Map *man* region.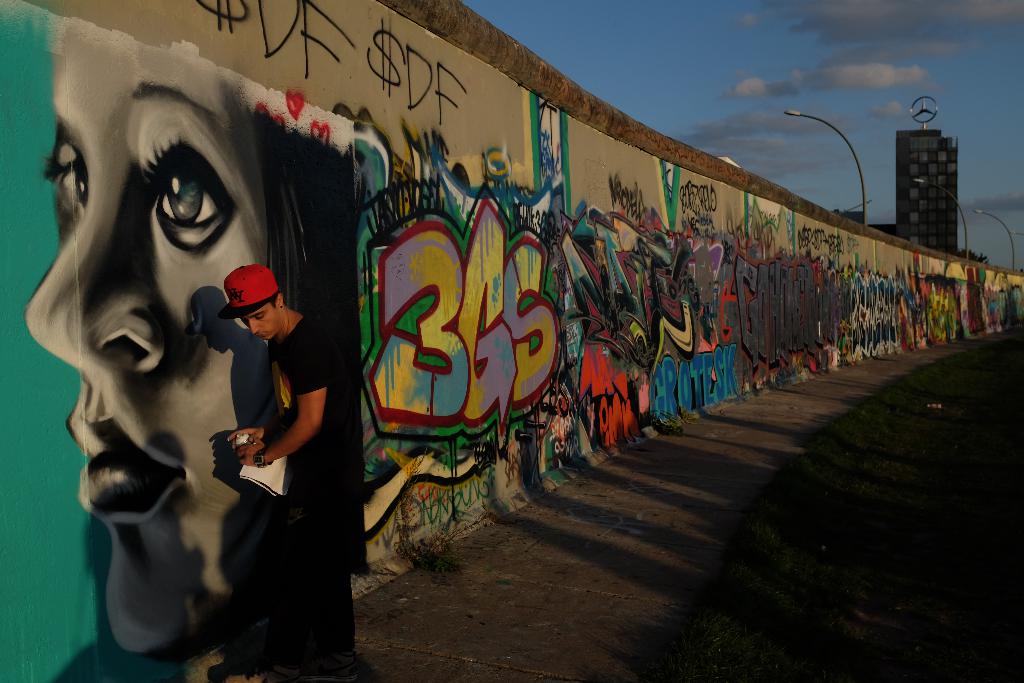
Mapped to bbox(215, 267, 355, 682).
